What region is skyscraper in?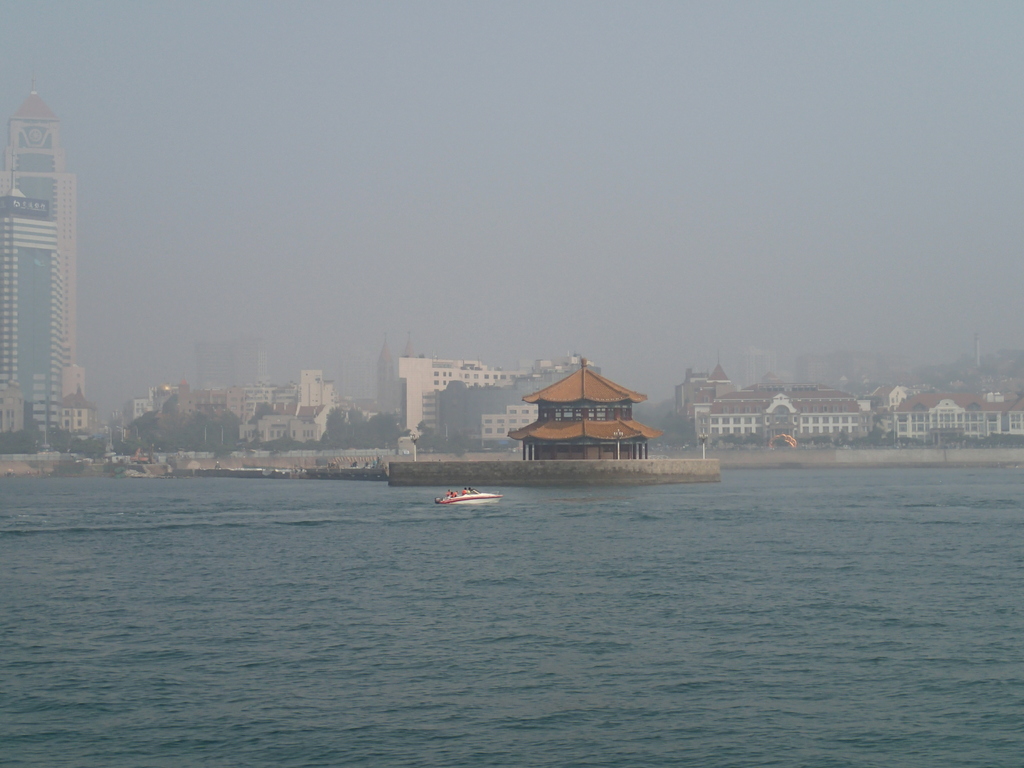
rect(3, 182, 73, 441).
